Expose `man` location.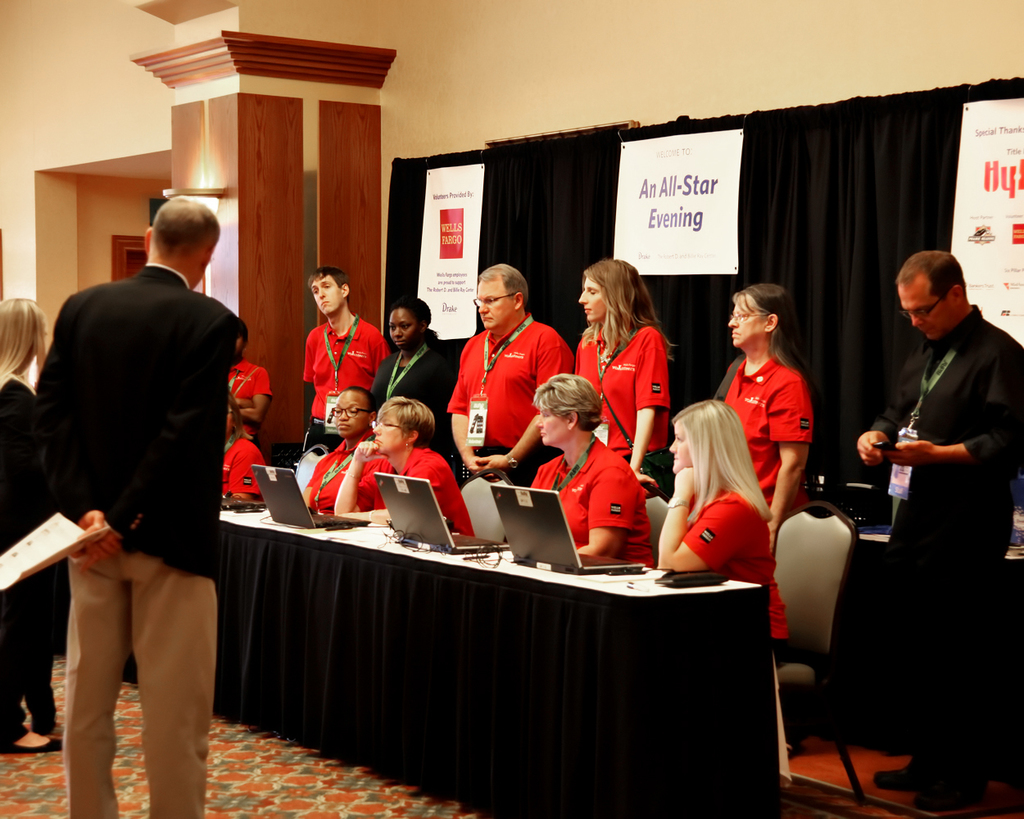
Exposed at <region>297, 265, 389, 461</region>.
